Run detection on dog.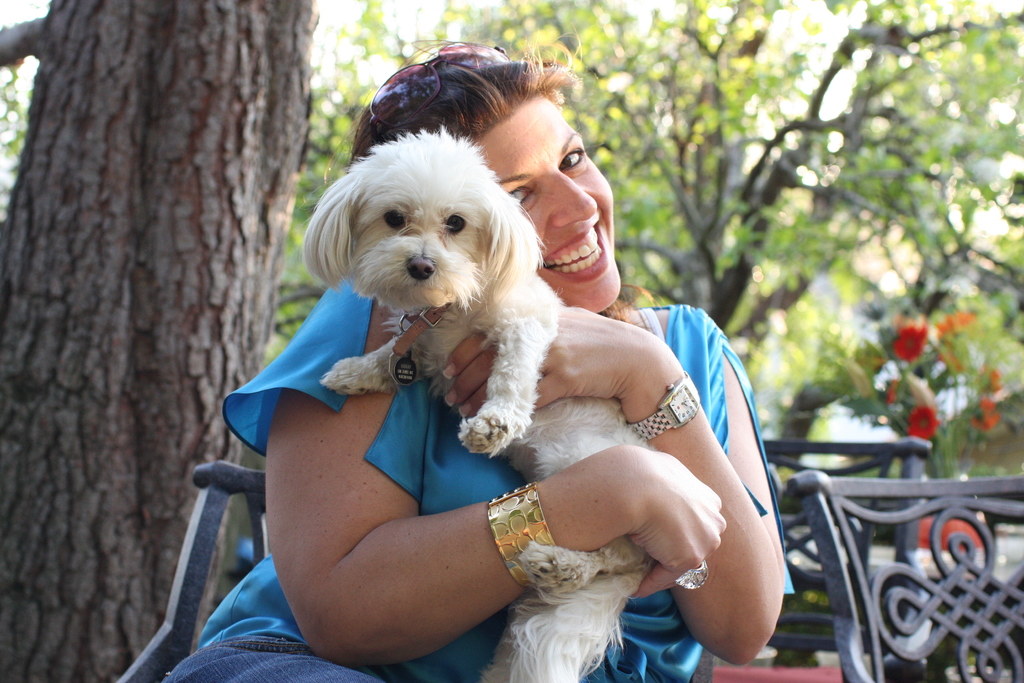
Result: 299,124,659,682.
